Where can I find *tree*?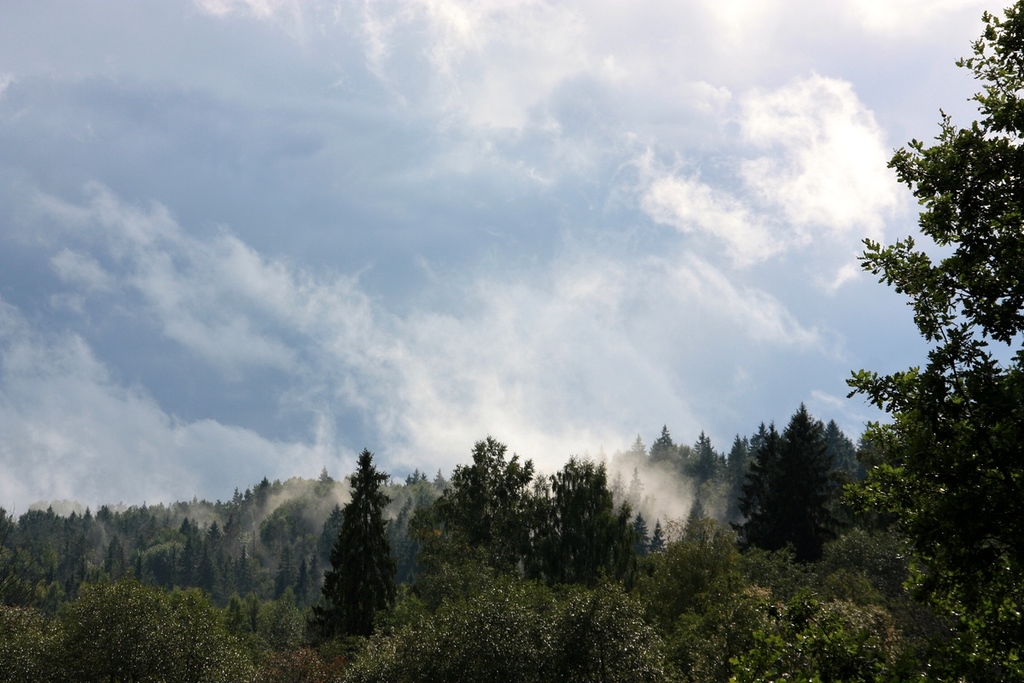
You can find it at 336, 575, 669, 682.
